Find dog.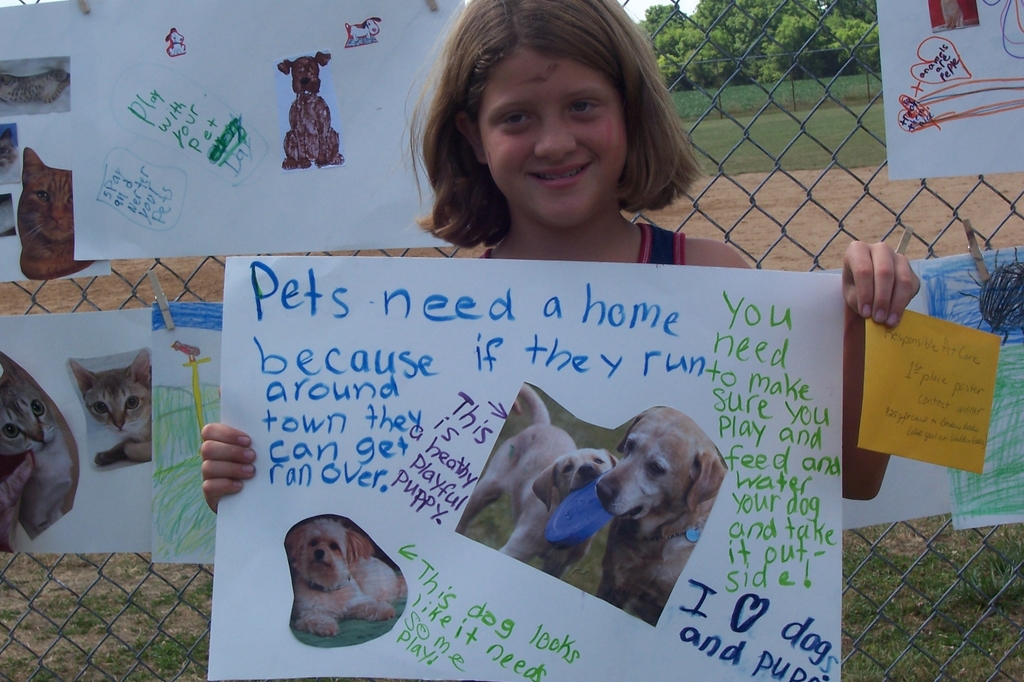
box(164, 26, 189, 57).
